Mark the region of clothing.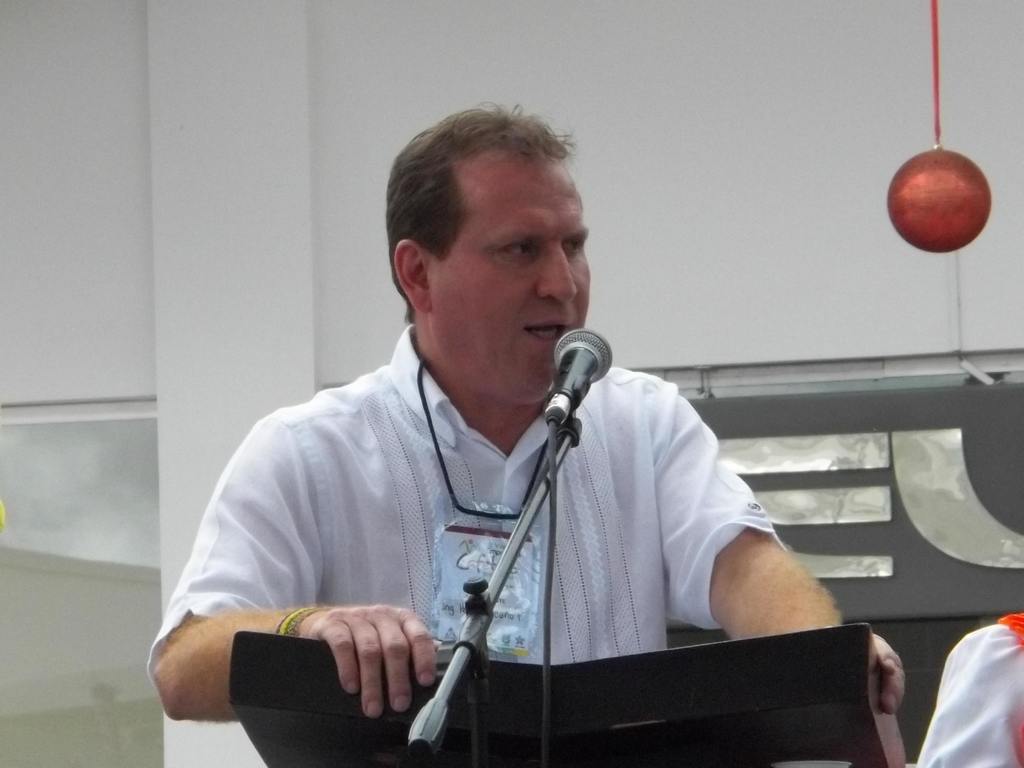
Region: [187, 311, 835, 735].
